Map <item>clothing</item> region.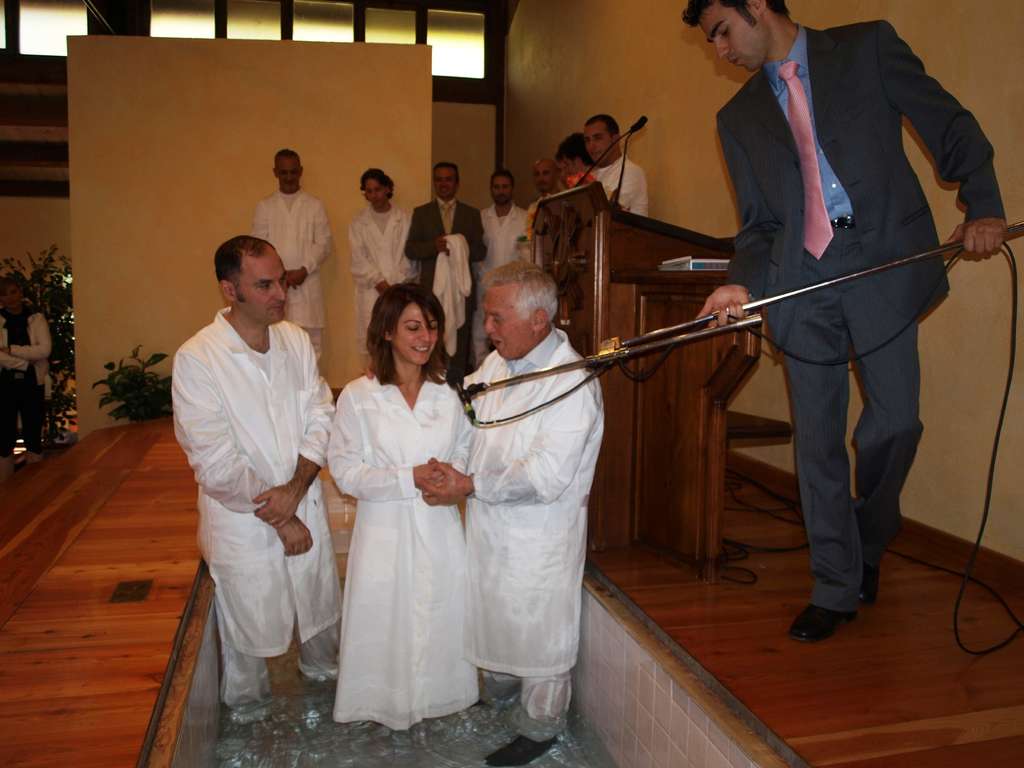
Mapped to 718 27 1006 621.
